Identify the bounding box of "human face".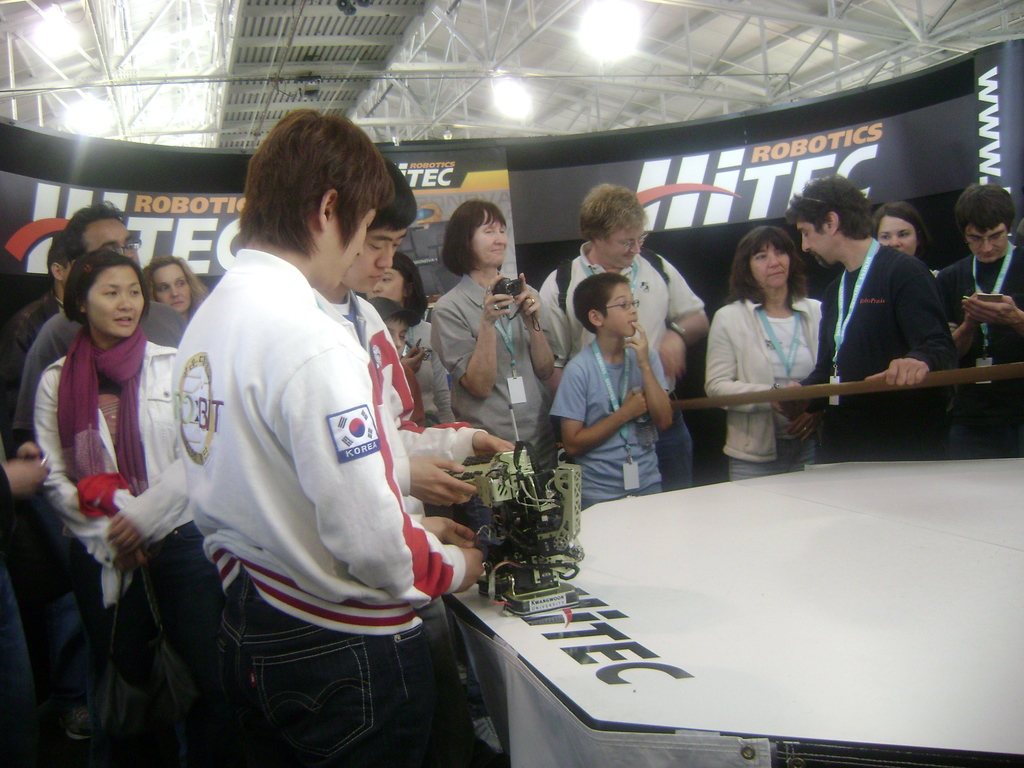
region(367, 264, 409, 302).
